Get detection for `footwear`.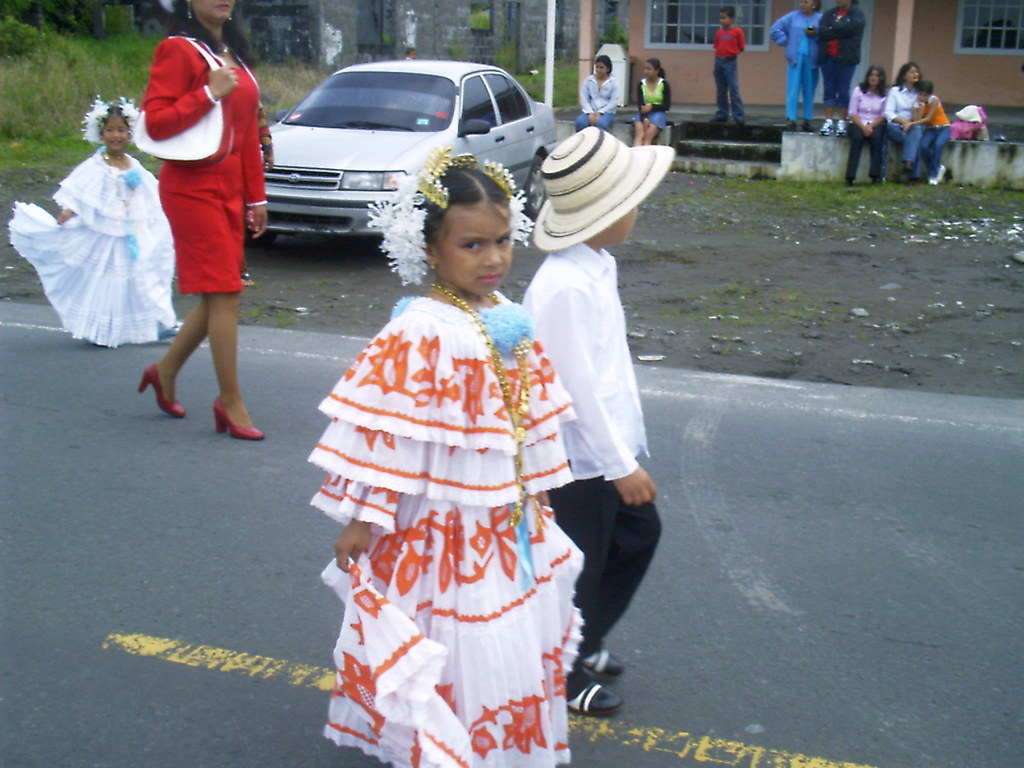
Detection: <box>582,651,619,677</box>.
